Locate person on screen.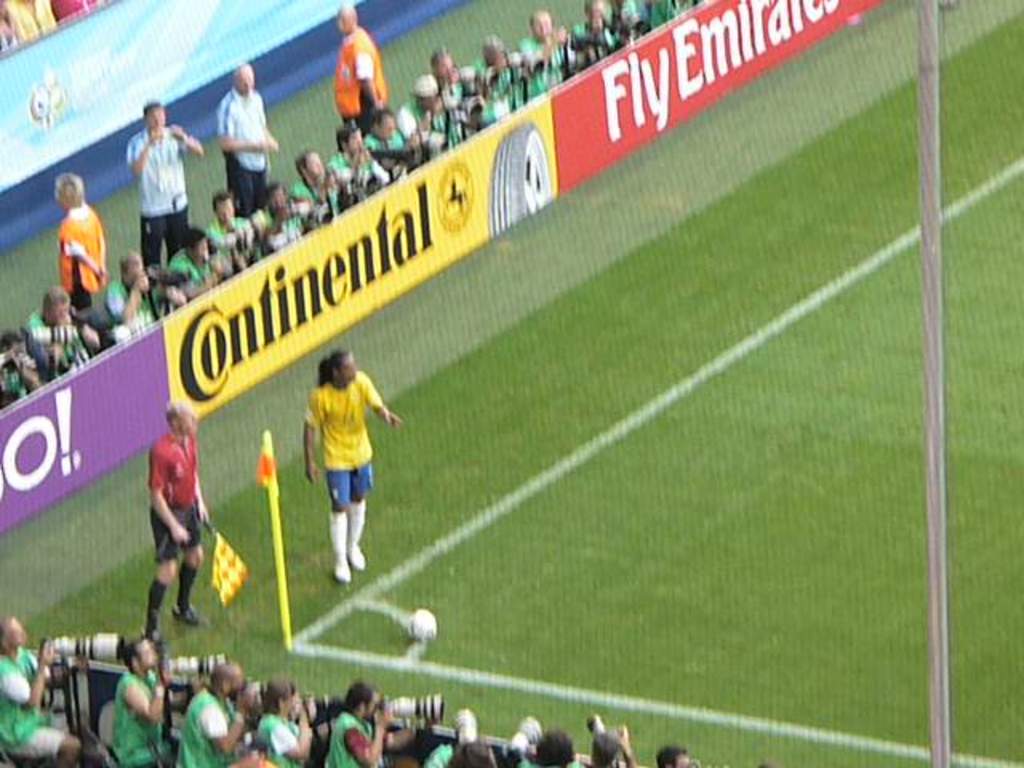
On screen at bbox=(0, 619, 82, 766).
